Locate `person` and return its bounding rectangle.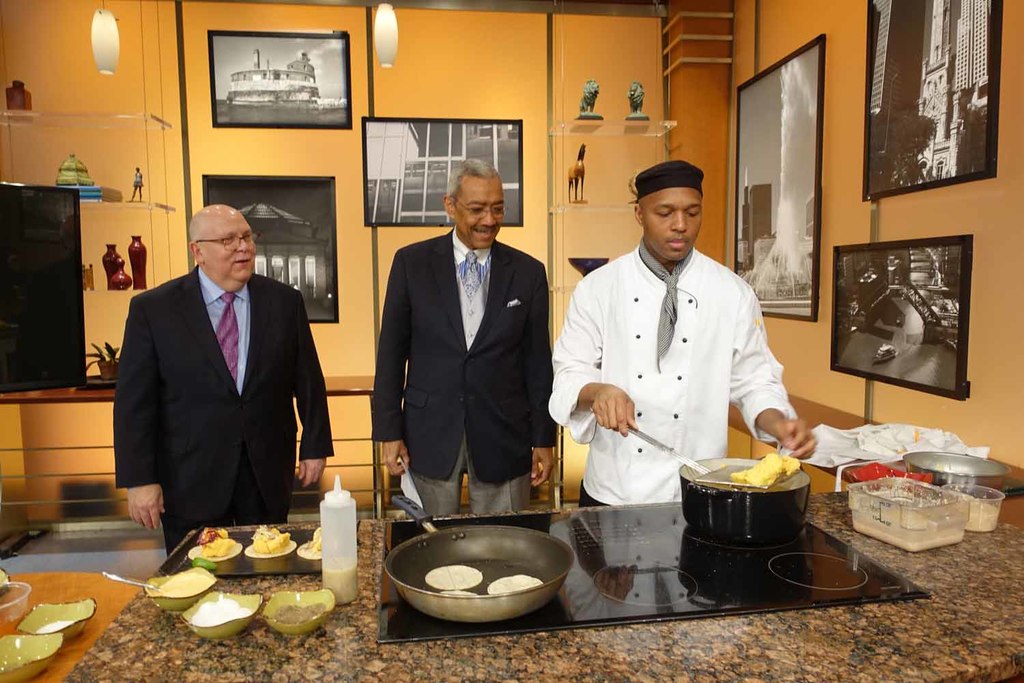
select_region(131, 164, 144, 200).
